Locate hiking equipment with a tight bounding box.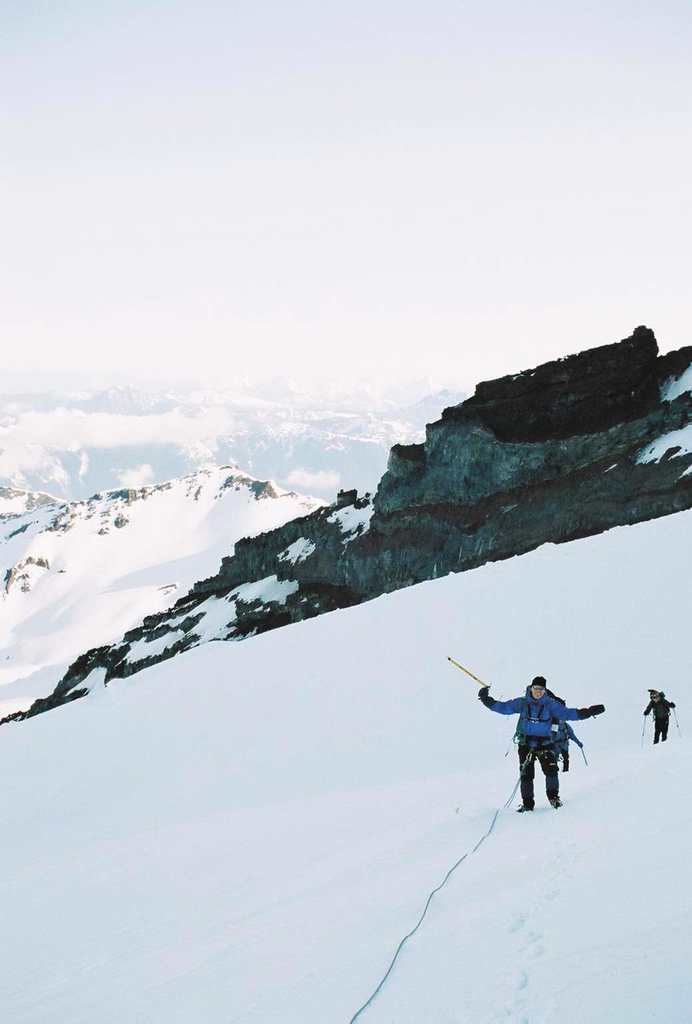
(511,684,569,755).
